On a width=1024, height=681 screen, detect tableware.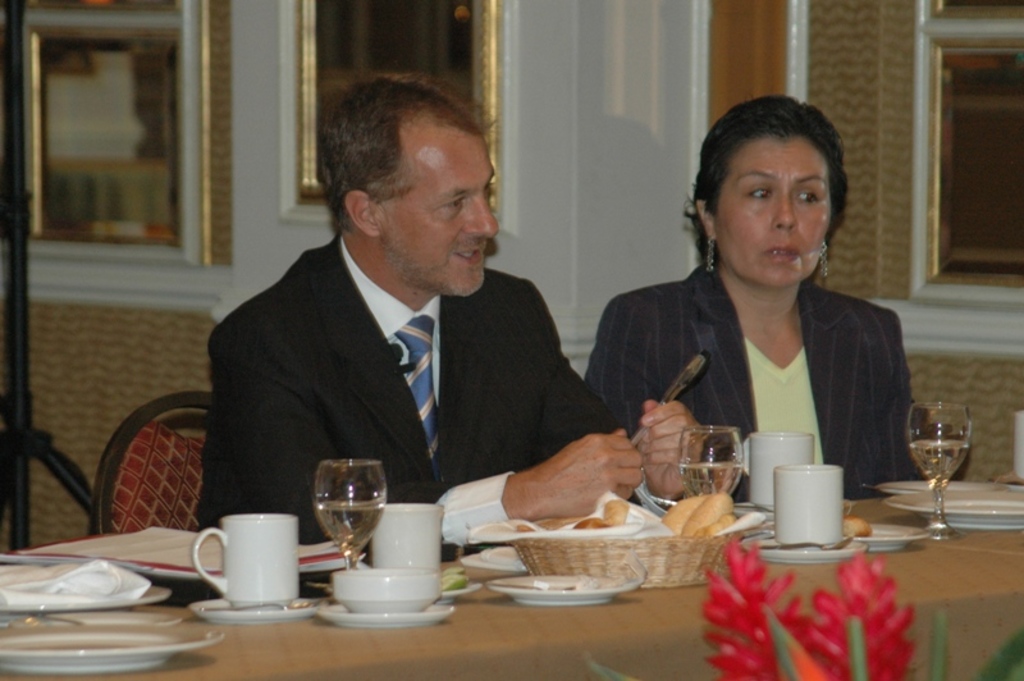
Rect(186, 594, 329, 625).
